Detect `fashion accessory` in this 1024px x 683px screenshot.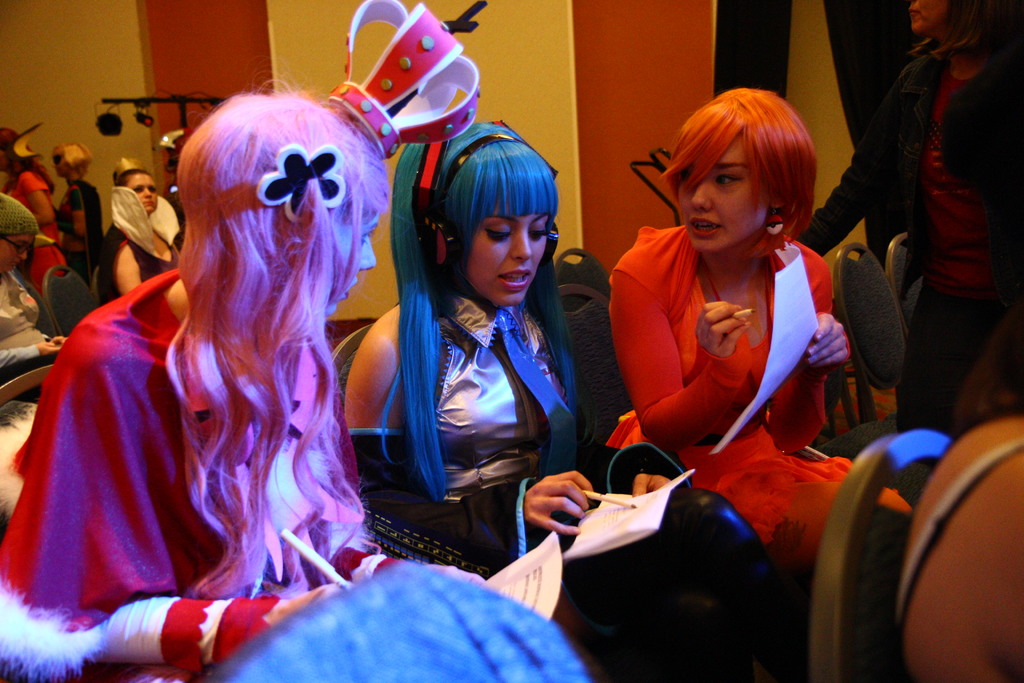
Detection: box=[408, 117, 561, 297].
